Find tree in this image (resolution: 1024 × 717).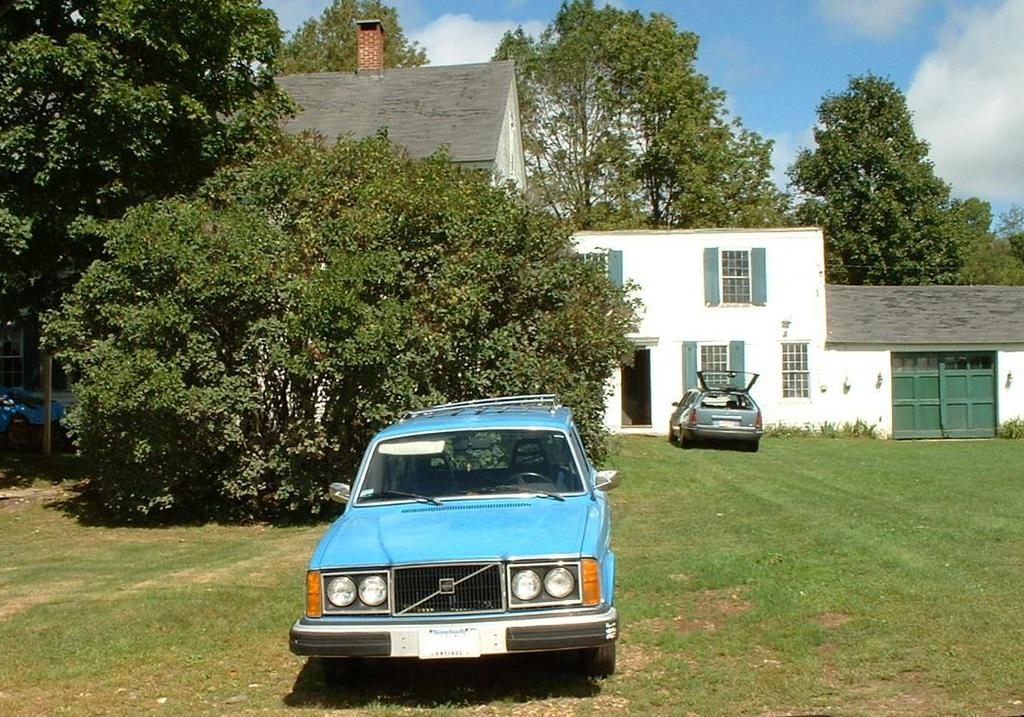
box(769, 66, 1018, 288).
